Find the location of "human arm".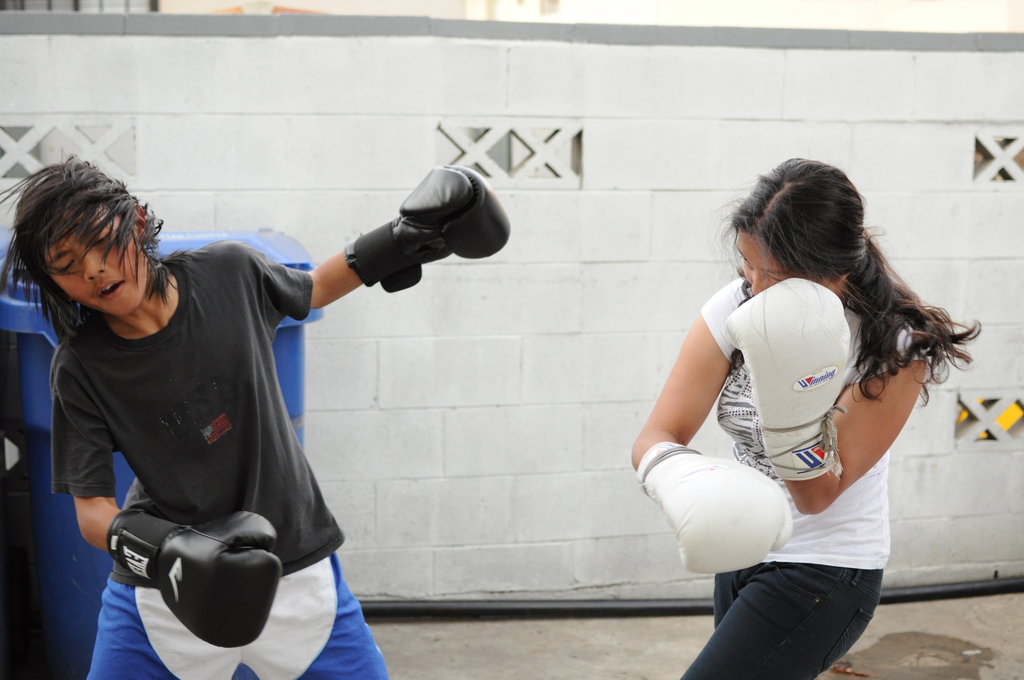
Location: <bbox>223, 168, 505, 316</bbox>.
